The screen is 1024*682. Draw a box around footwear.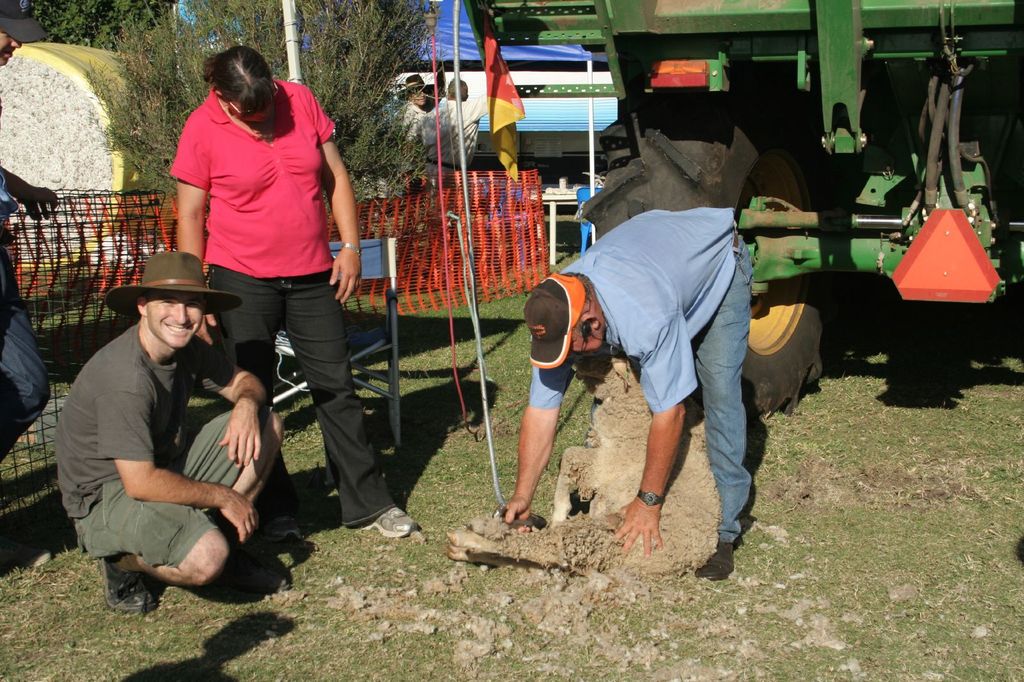
bbox=(104, 546, 157, 616).
